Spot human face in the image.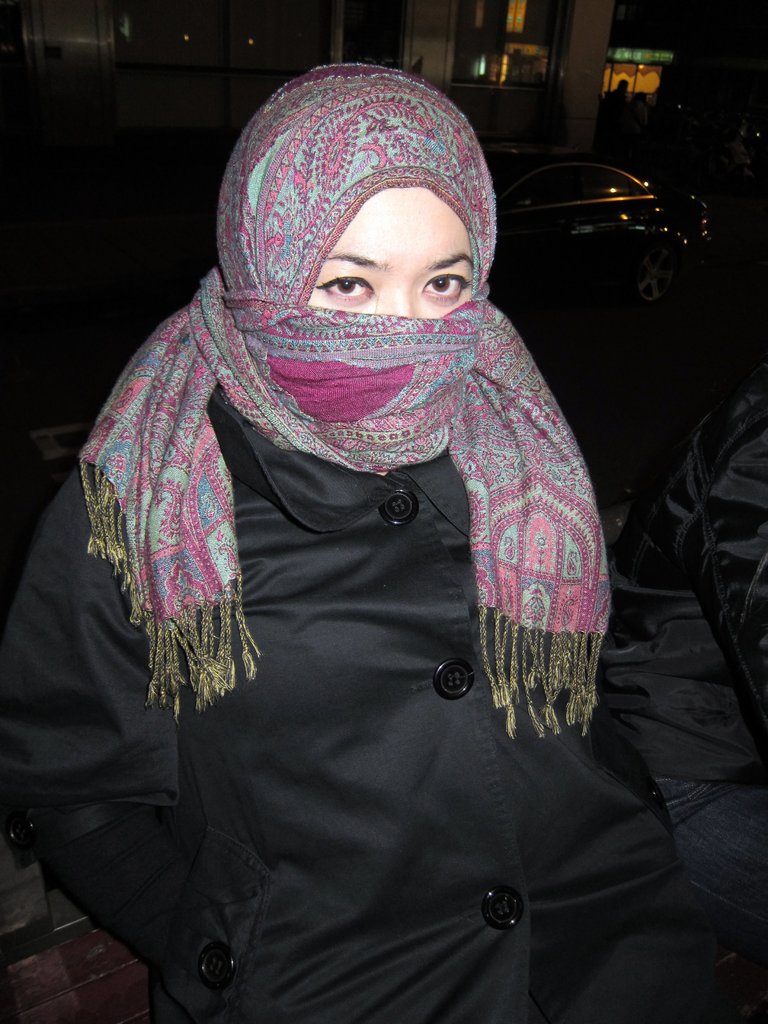
human face found at (304, 185, 477, 321).
